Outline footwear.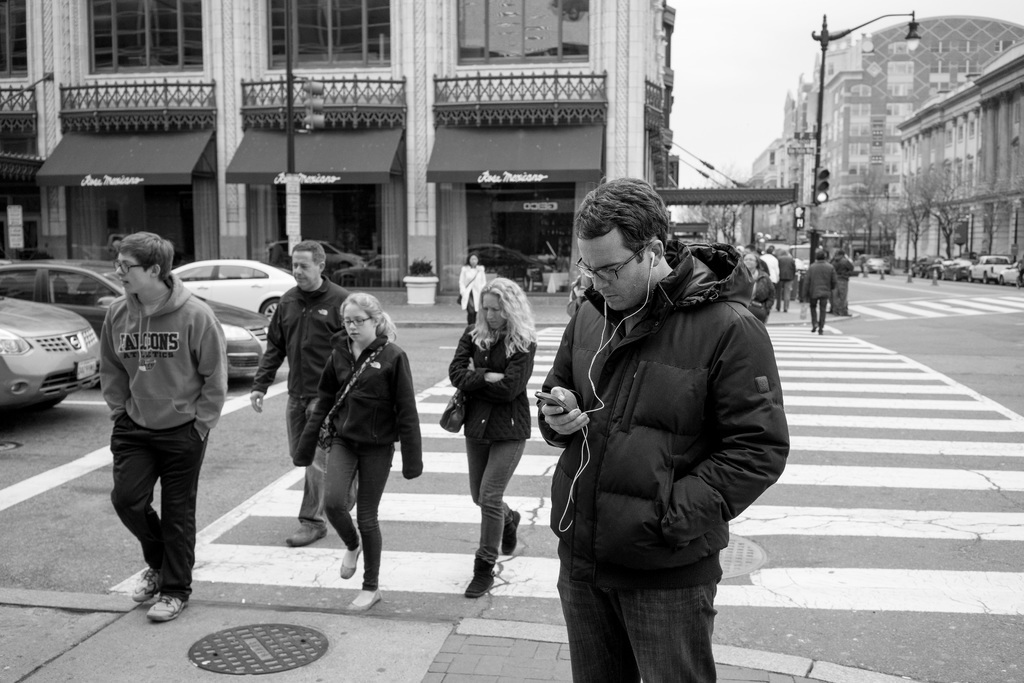
Outline: BBox(132, 567, 164, 606).
